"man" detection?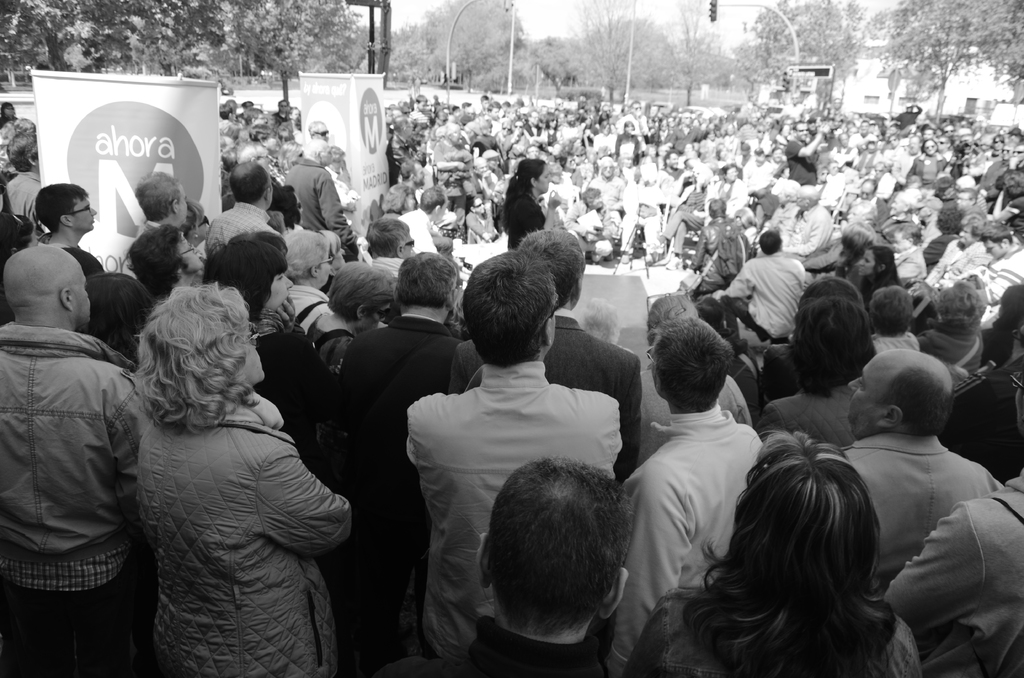
<bbox>383, 458, 640, 677</bbox>
